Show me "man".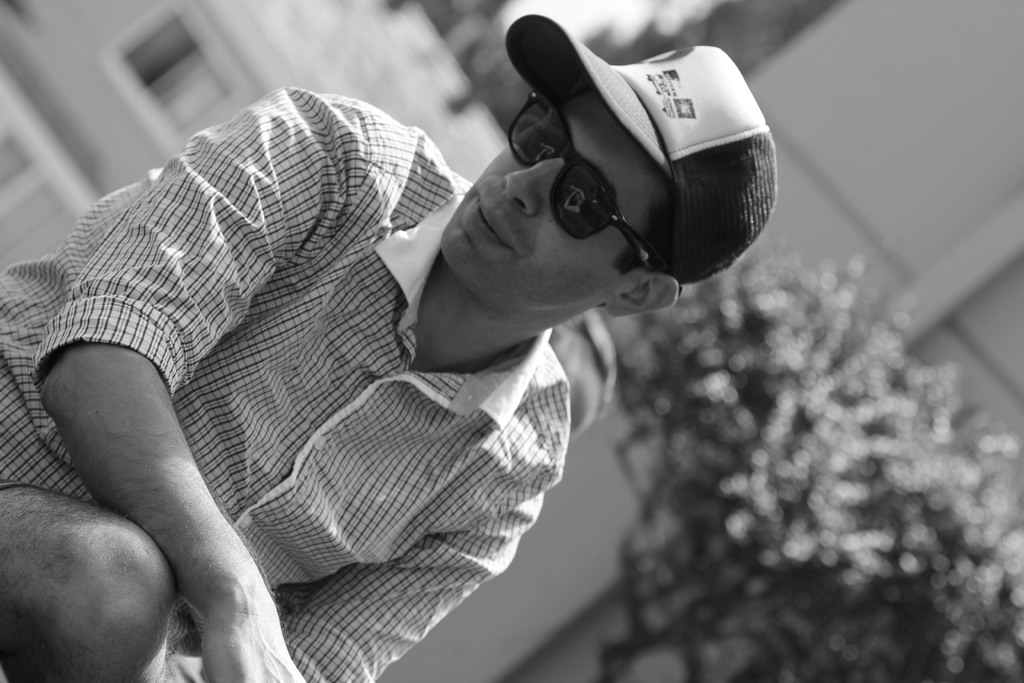
"man" is here: x1=1, y1=27, x2=779, y2=667.
